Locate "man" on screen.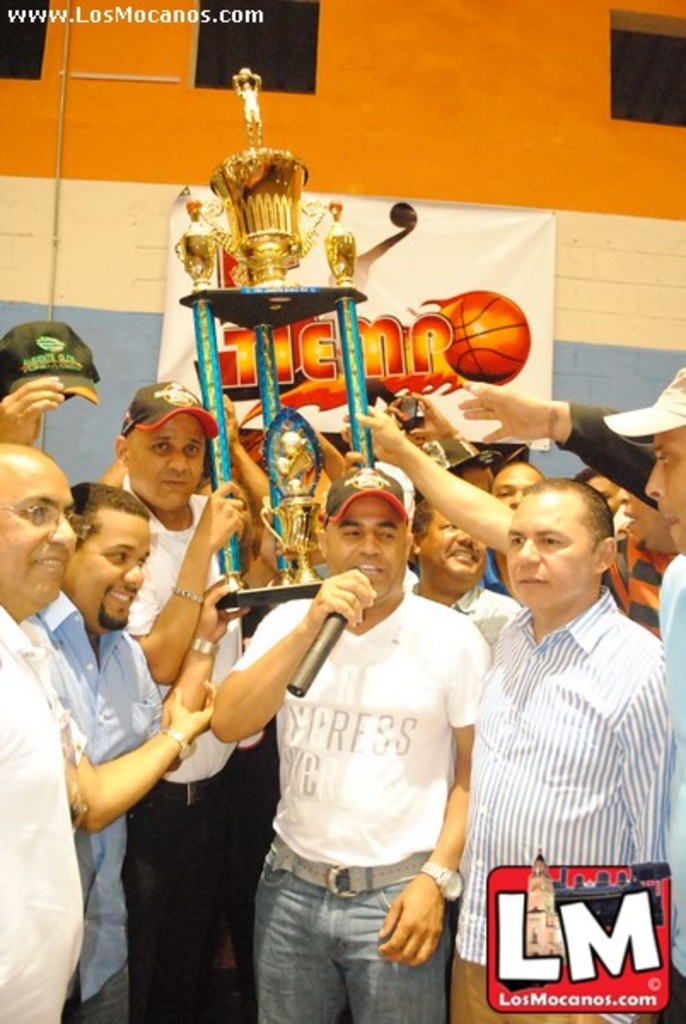
On screen at l=447, t=457, r=672, b=959.
